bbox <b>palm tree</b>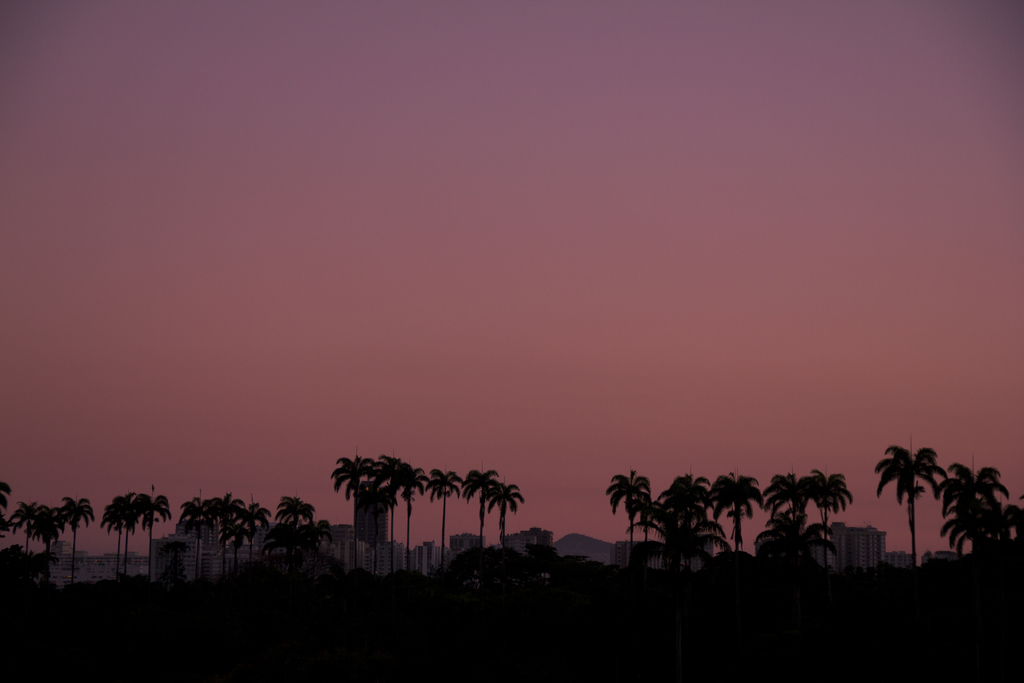
pyautogui.locateOnScreen(335, 447, 383, 545)
